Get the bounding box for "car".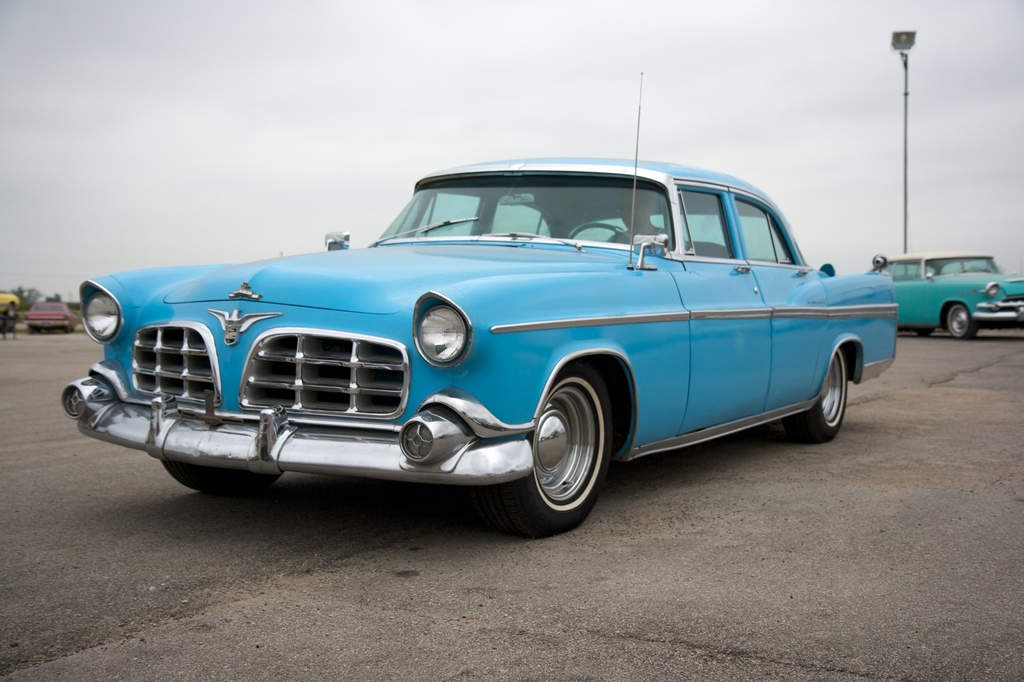
bbox(24, 295, 76, 328).
